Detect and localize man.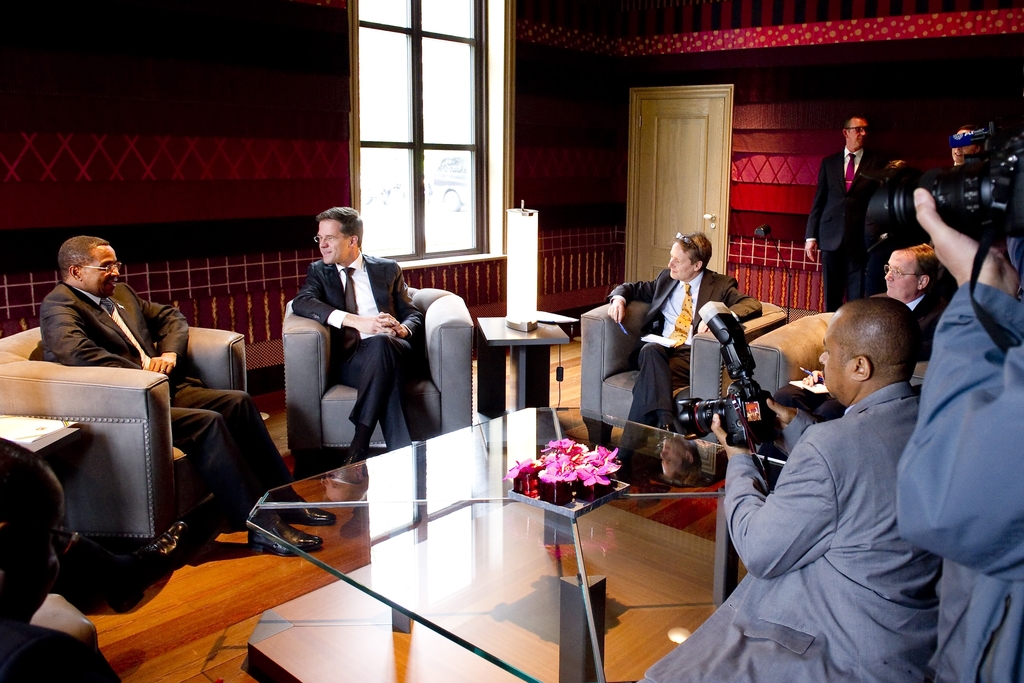
Localized at 605/229/762/466.
